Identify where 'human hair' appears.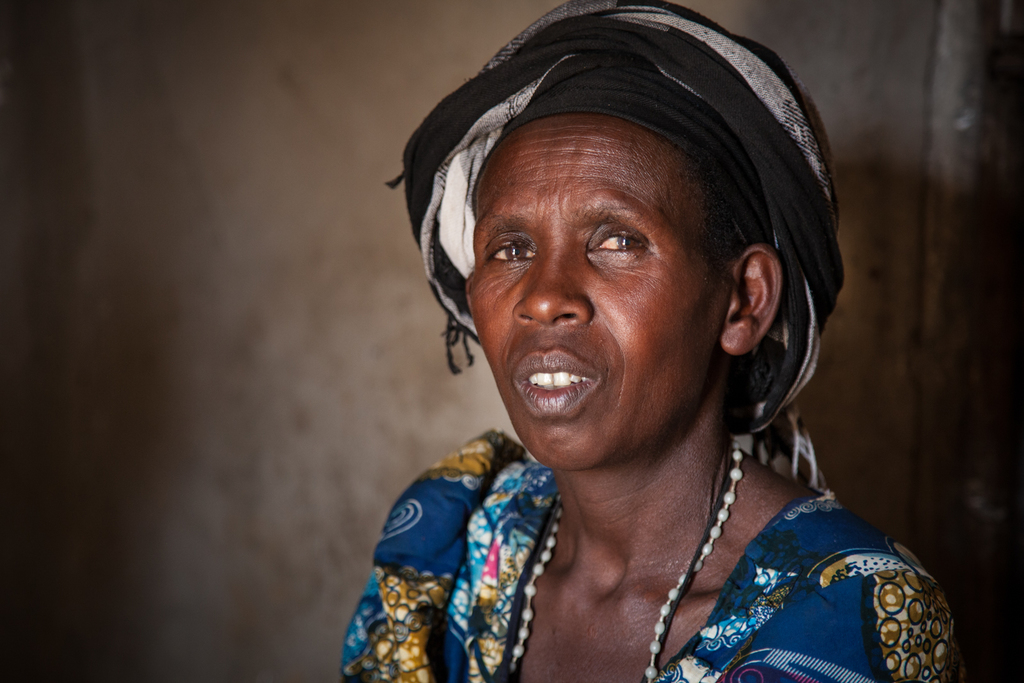
Appears at rect(697, 165, 749, 276).
